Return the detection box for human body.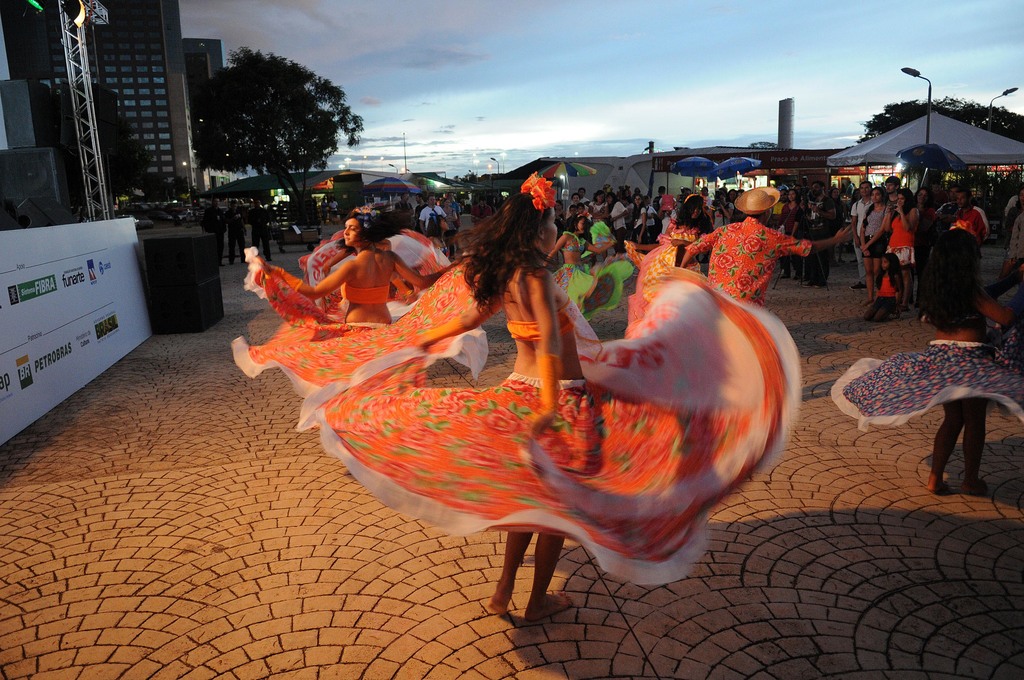
select_region(225, 213, 245, 263).
